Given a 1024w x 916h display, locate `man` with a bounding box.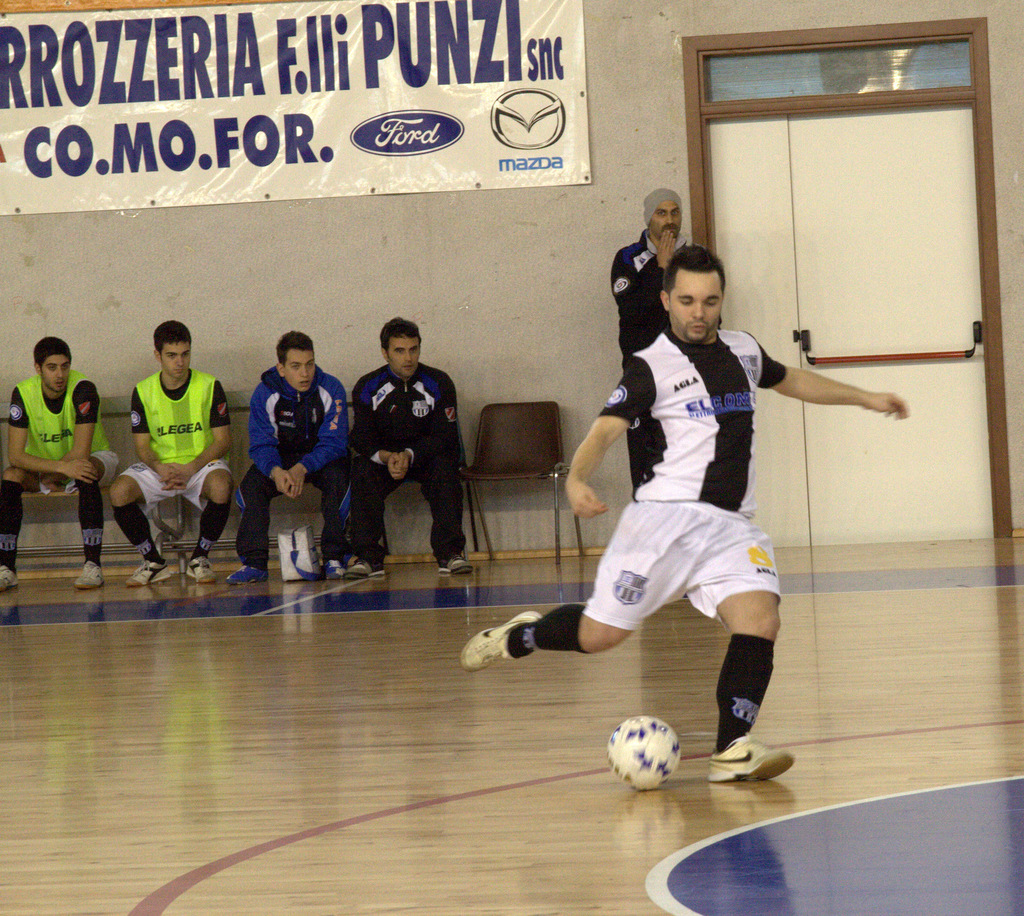
Located: <region>0, 334, 124, 590</region>.
